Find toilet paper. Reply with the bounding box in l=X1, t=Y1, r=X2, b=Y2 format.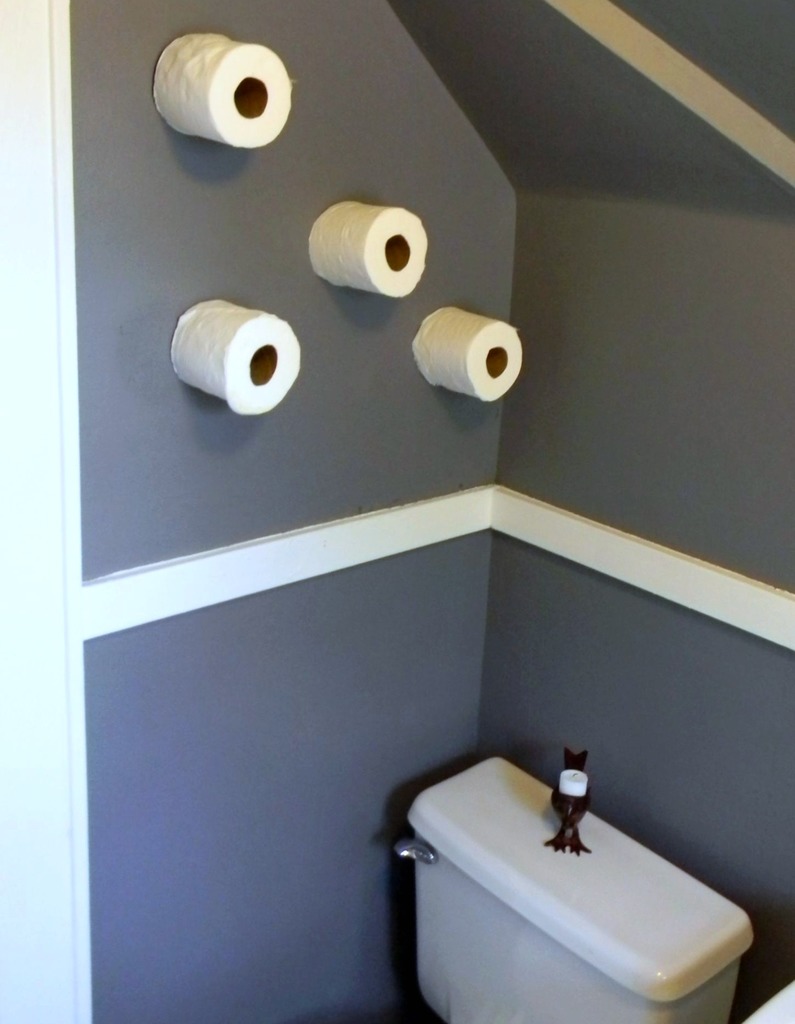
l=168, t=298, r=304, b=420.
